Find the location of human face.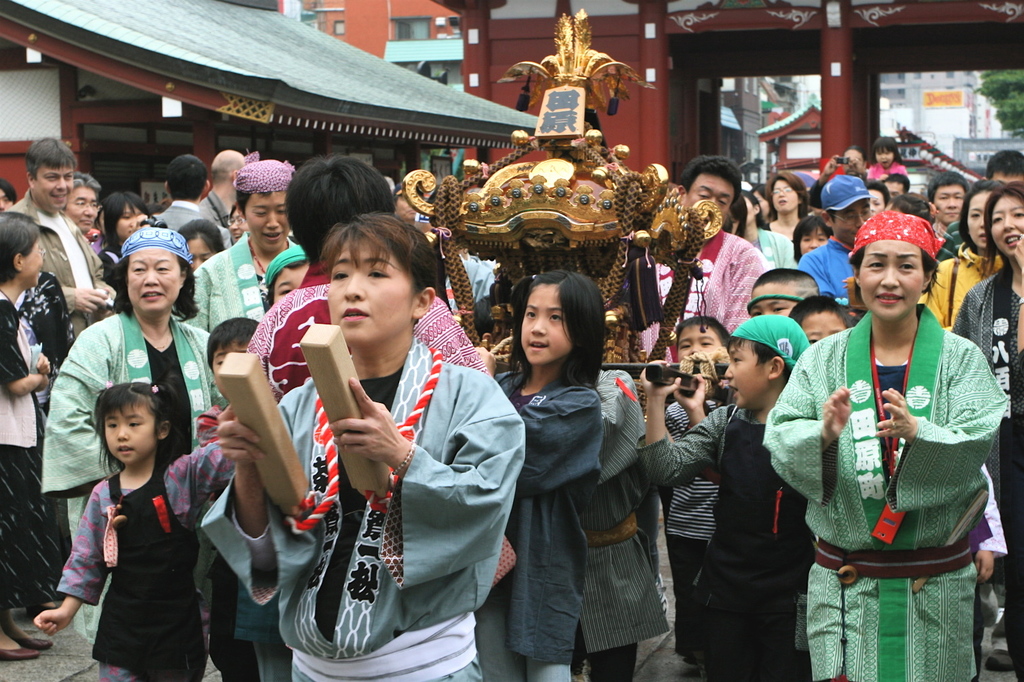
Location: {"x1": 865, "y1": 241, "x2": 922, "y2": 319}.
